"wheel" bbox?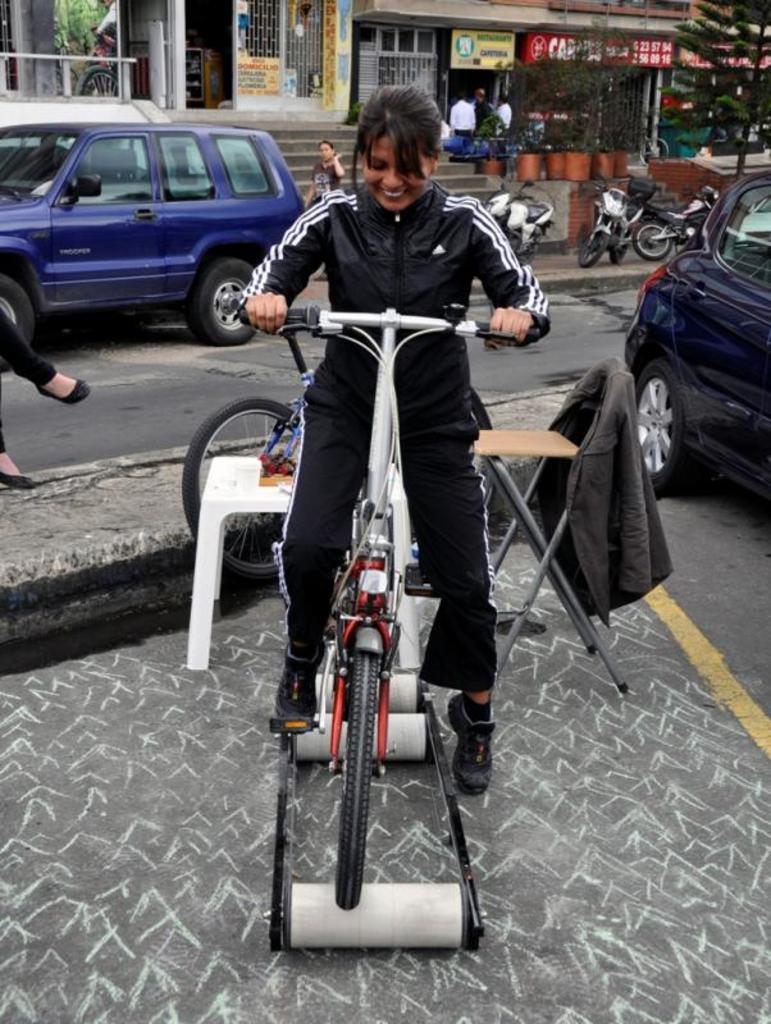
BBox(634, 357, 715, 492)
